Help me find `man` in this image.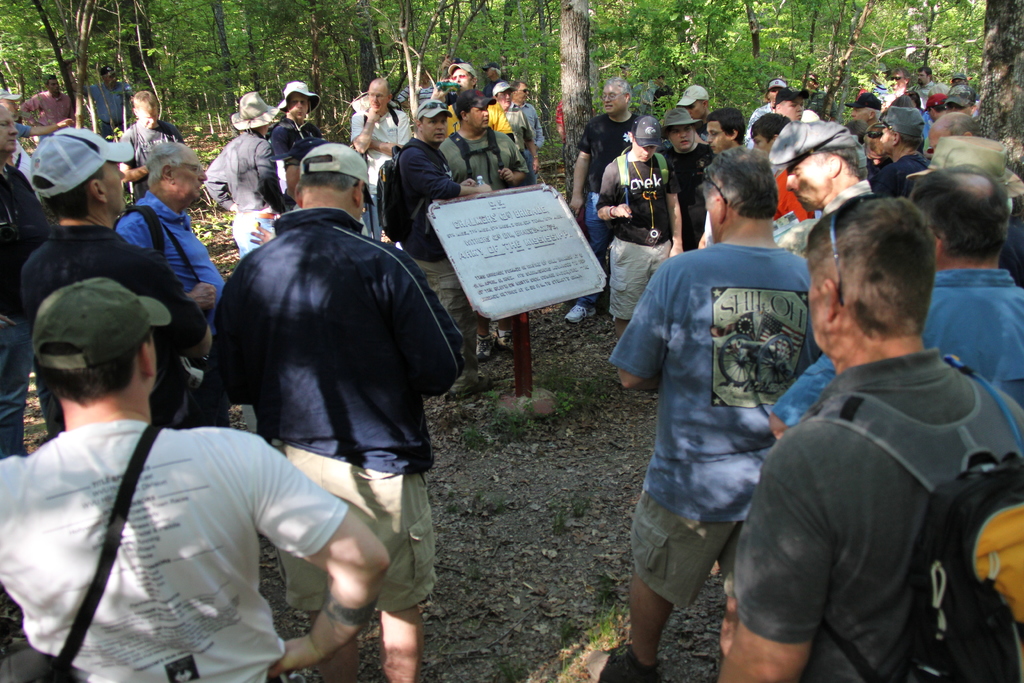
Found it: crop(881, 108, 946, 190).
